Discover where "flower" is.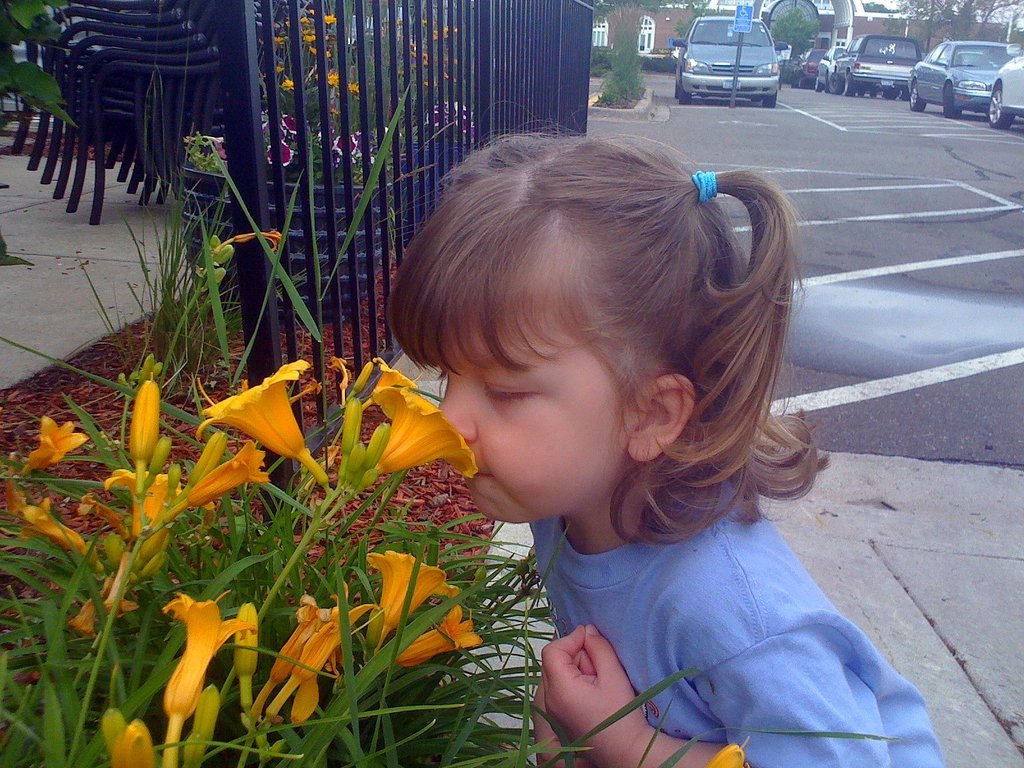
Discovered at bbox(349, 343, 429, 412).
